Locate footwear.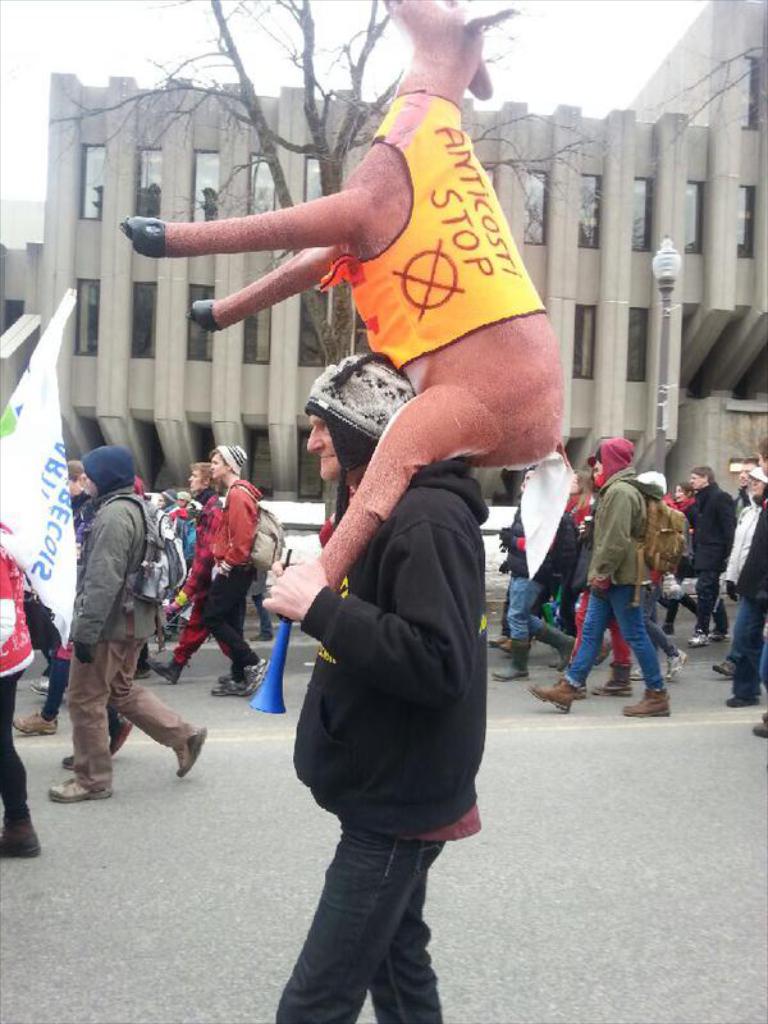
Bounding box: crop(150, 659, 180, 687).
